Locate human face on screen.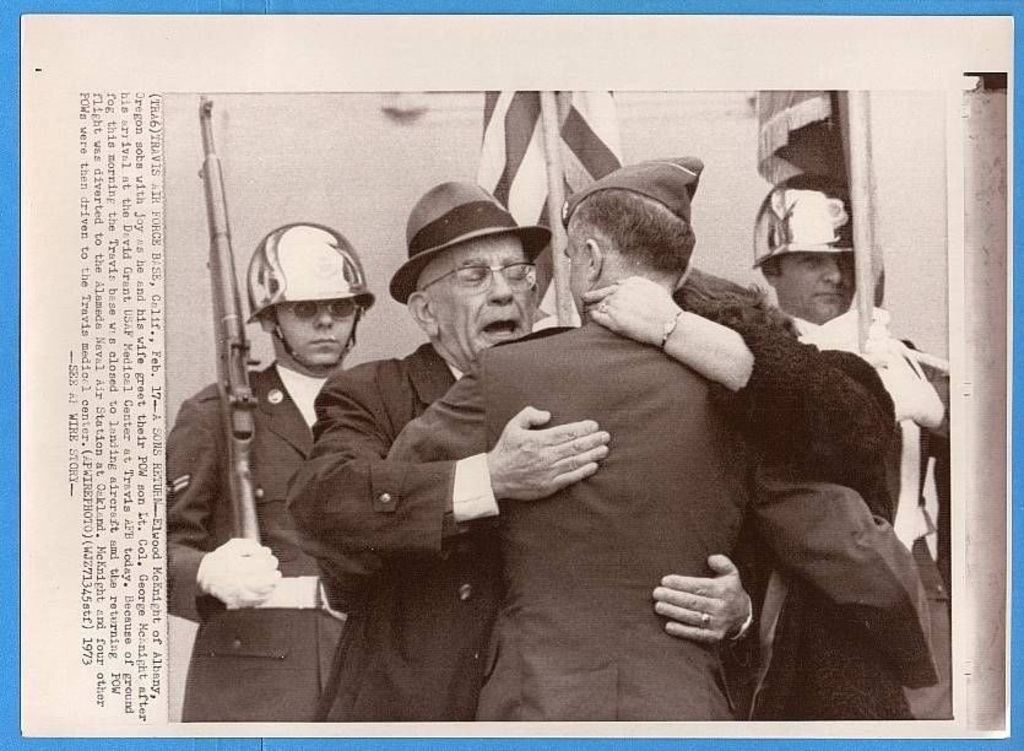
On screen at 564 229 585 318.
